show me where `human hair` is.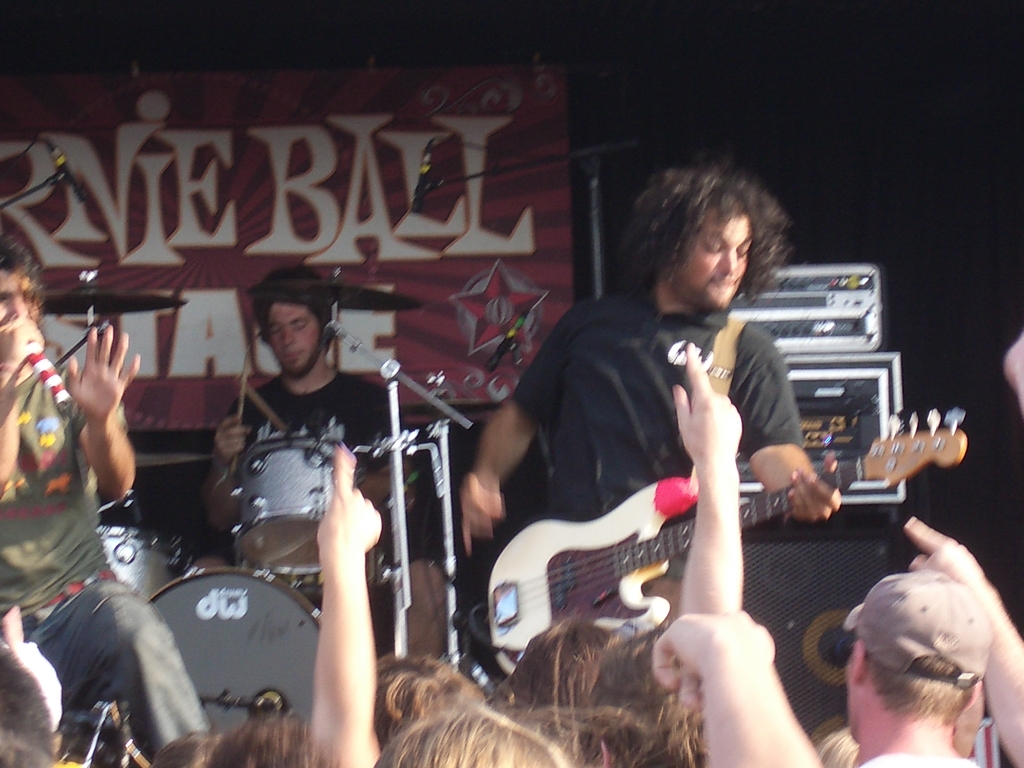
`human hair` is at Rect(367, 651, 488, 740).
